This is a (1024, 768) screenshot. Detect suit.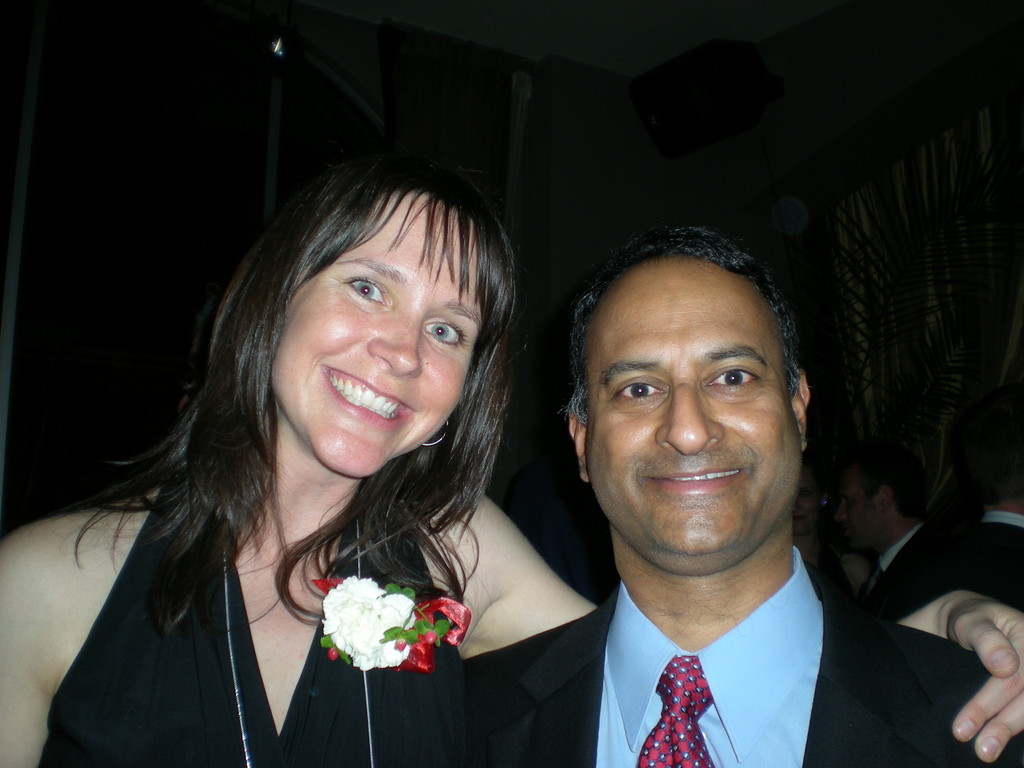
bbox=(464, 565, 1023, 767).
